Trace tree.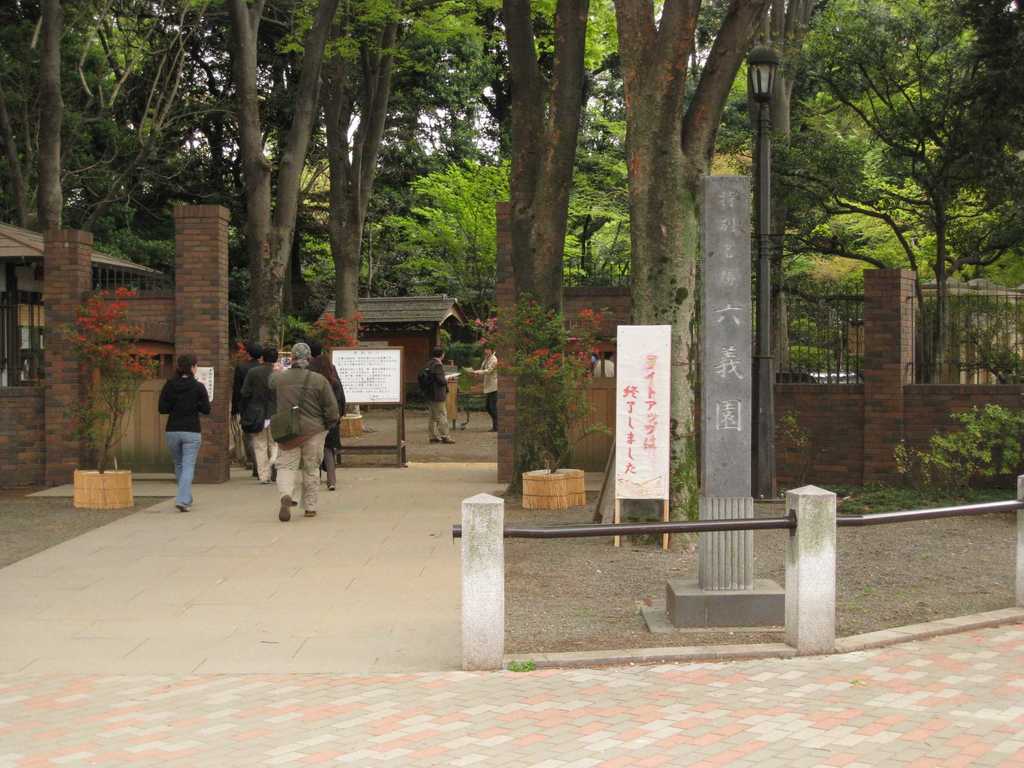
Traced to (left=0, top=0, right=163, bottom=234).
